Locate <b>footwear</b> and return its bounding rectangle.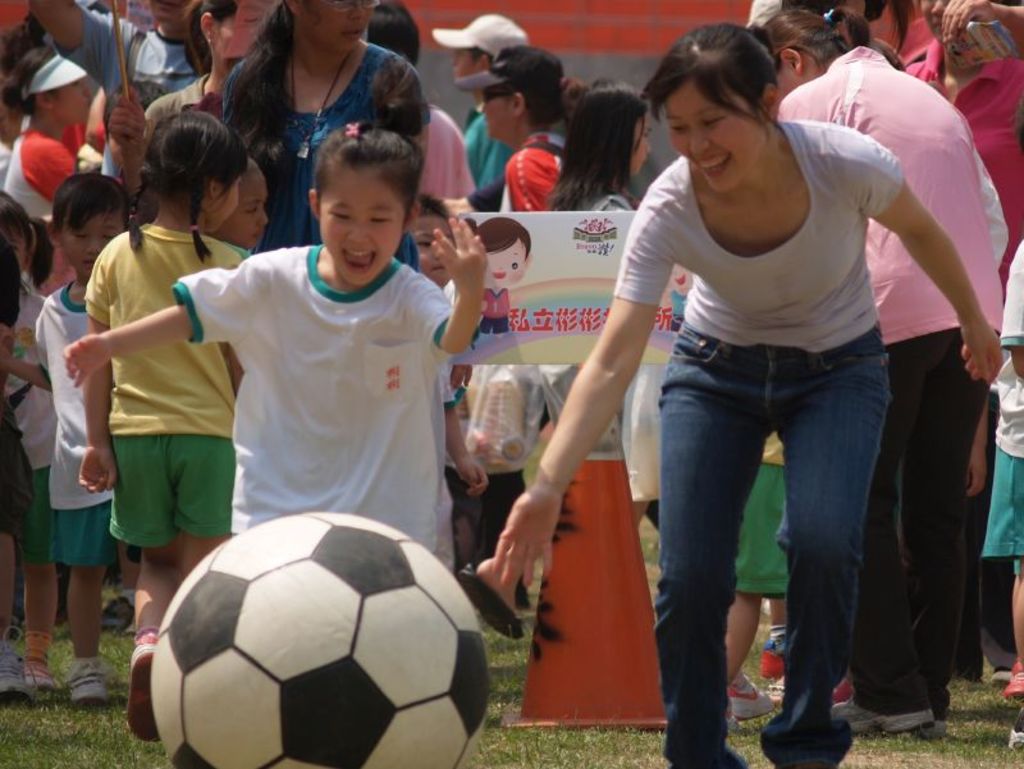
(72, 659, 111, 701).
